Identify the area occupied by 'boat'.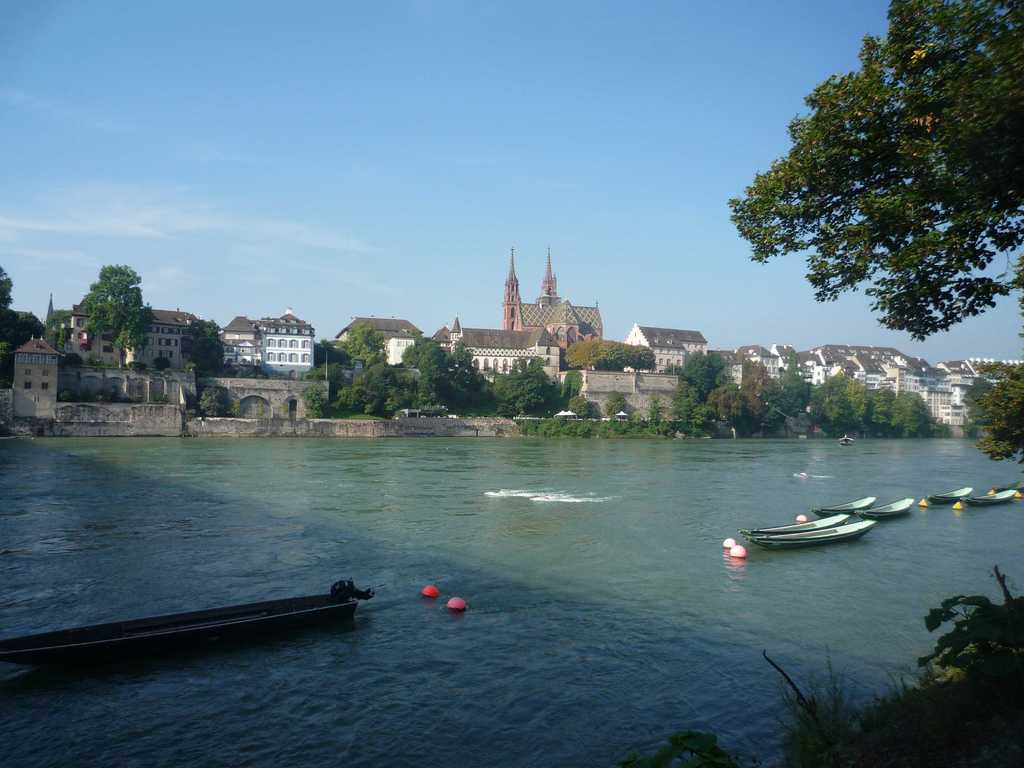
Area: 854:495:915:524.
